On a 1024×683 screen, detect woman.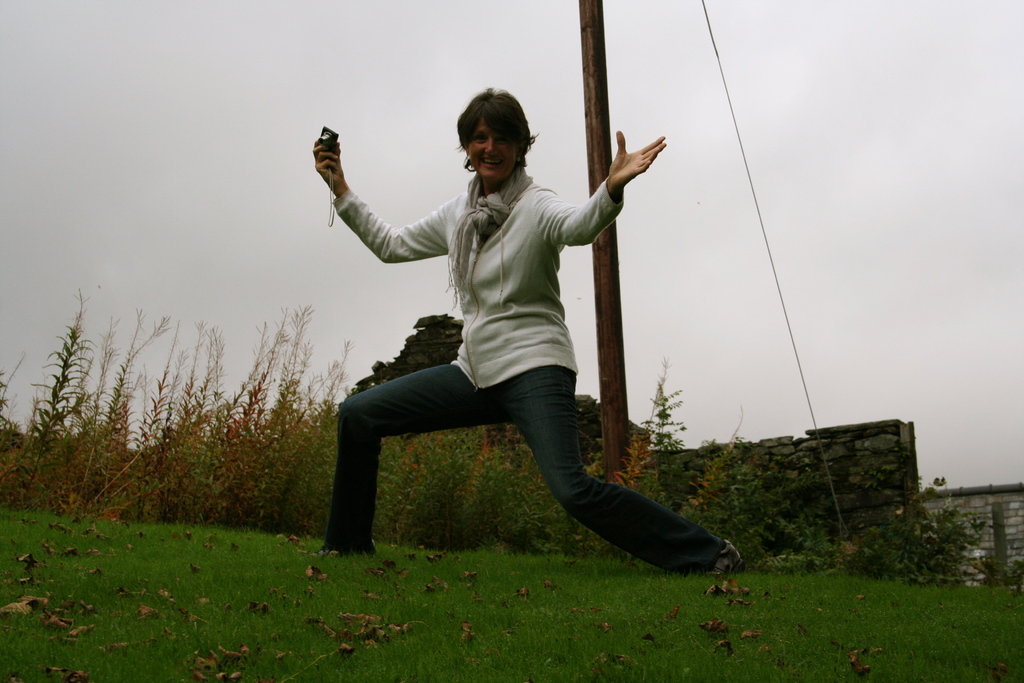
bbox=(314, 86, 739, 588).
